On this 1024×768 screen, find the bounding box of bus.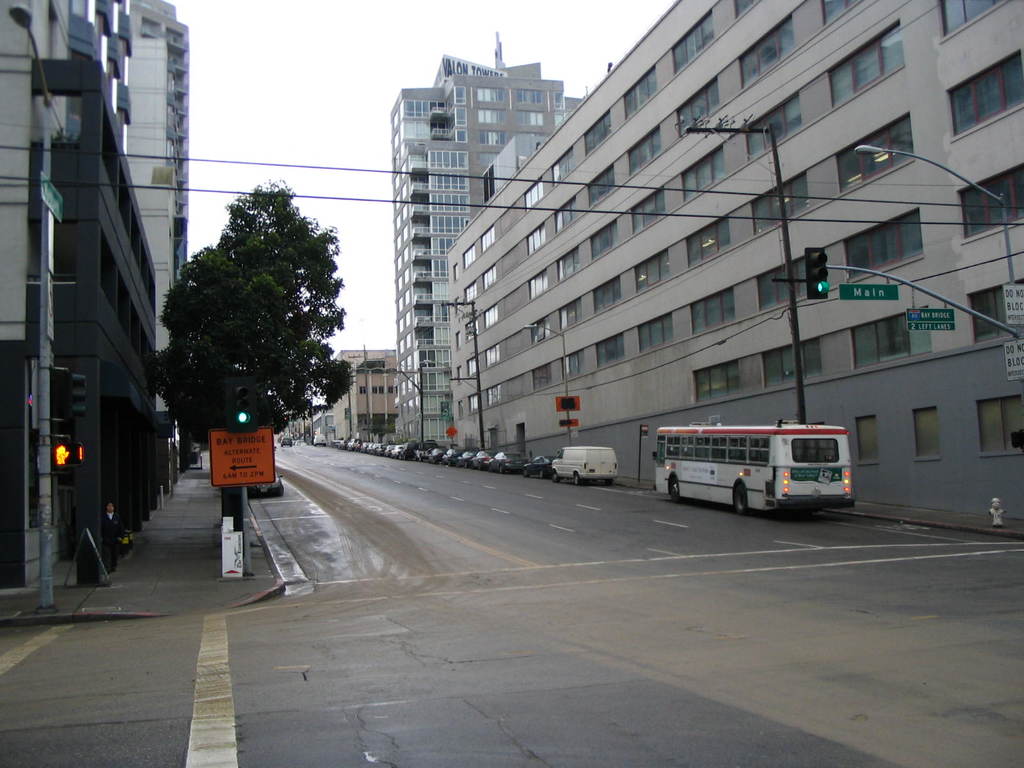
Bounding box: pyautogui.locateOnScreen(655, 416, 854, 519).
